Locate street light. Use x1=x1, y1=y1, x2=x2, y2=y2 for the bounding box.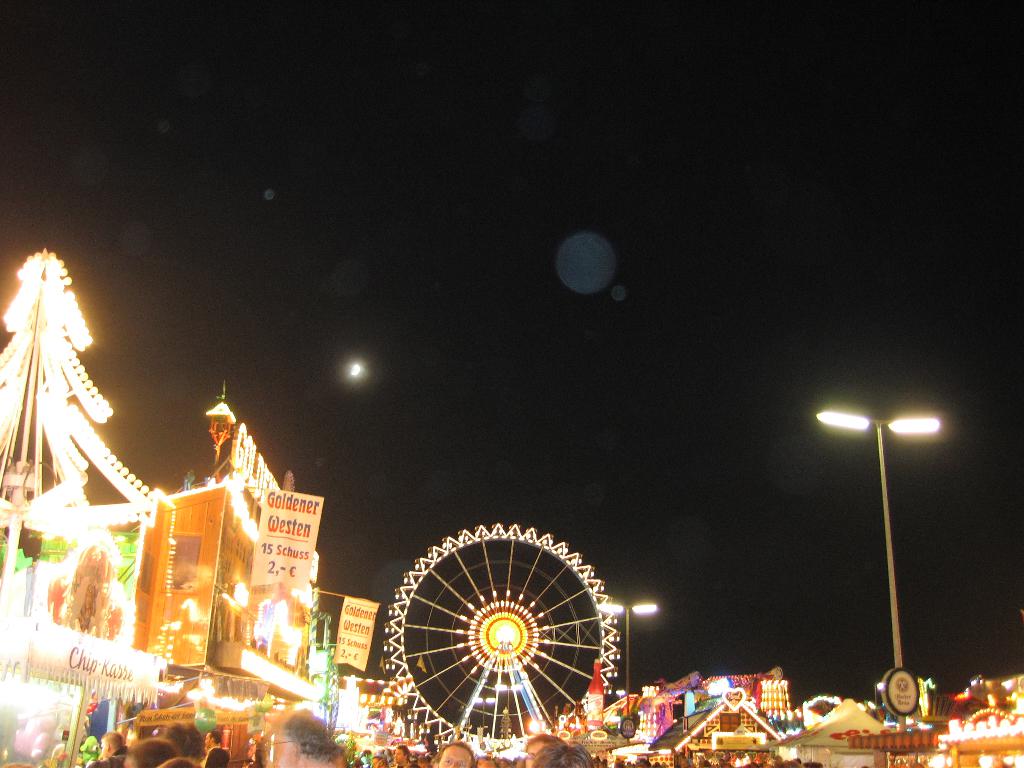
x1=813, y1=406, x2=943, y2=678.
